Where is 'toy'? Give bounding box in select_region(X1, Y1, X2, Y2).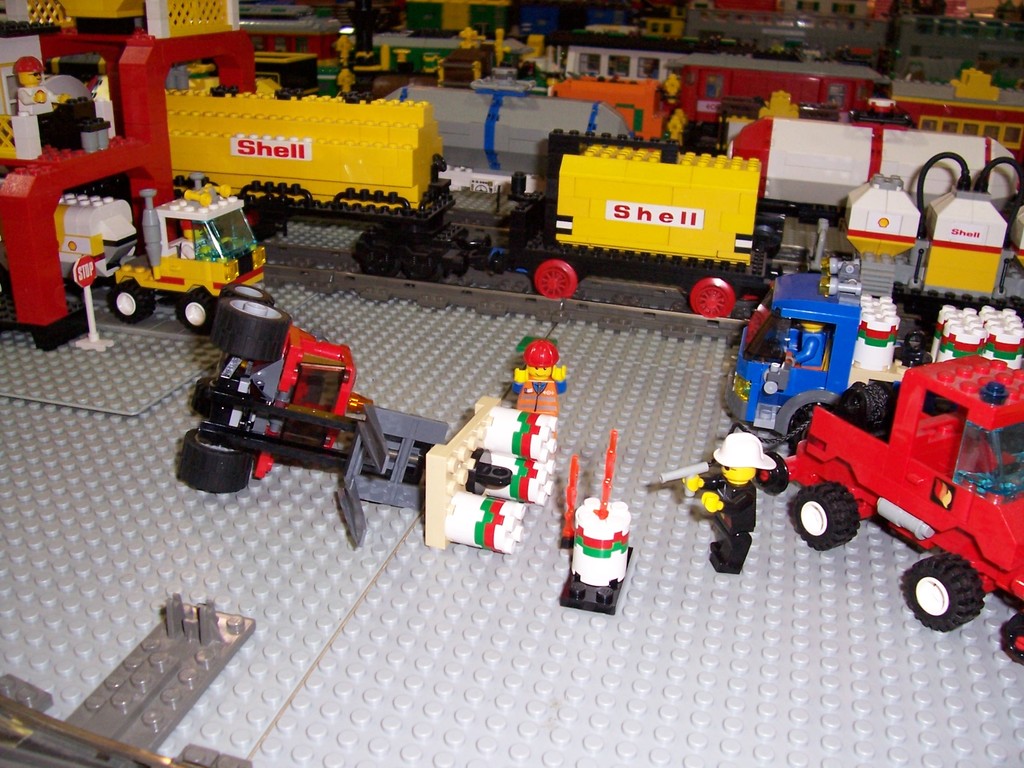
select_region(566, 479, 650, 610).
